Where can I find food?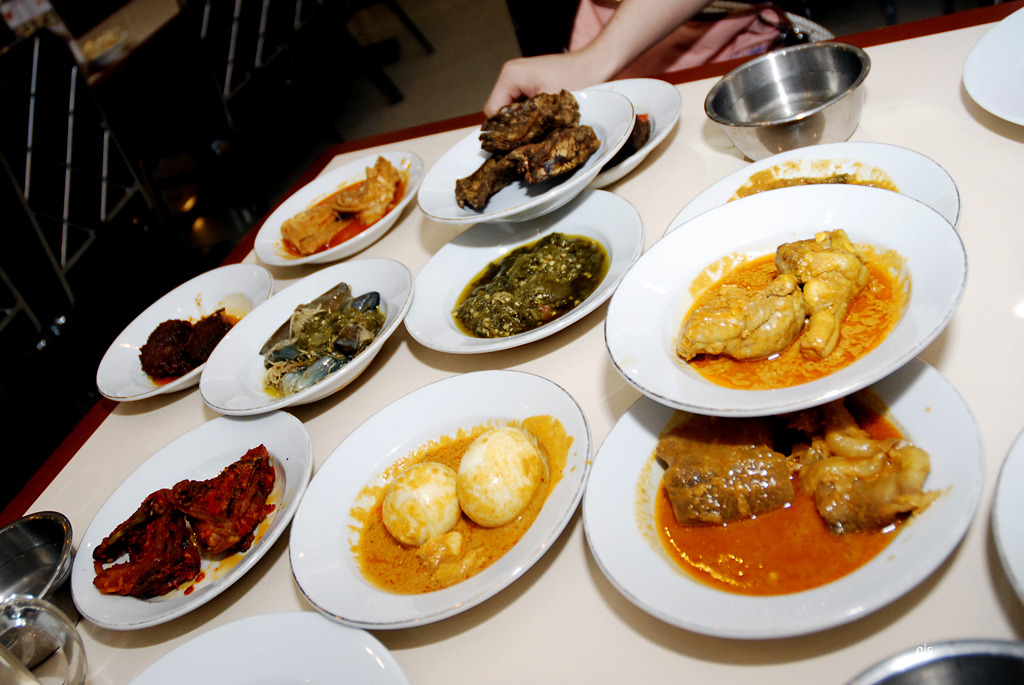
You can find it at [140, 311, 240, 389].
